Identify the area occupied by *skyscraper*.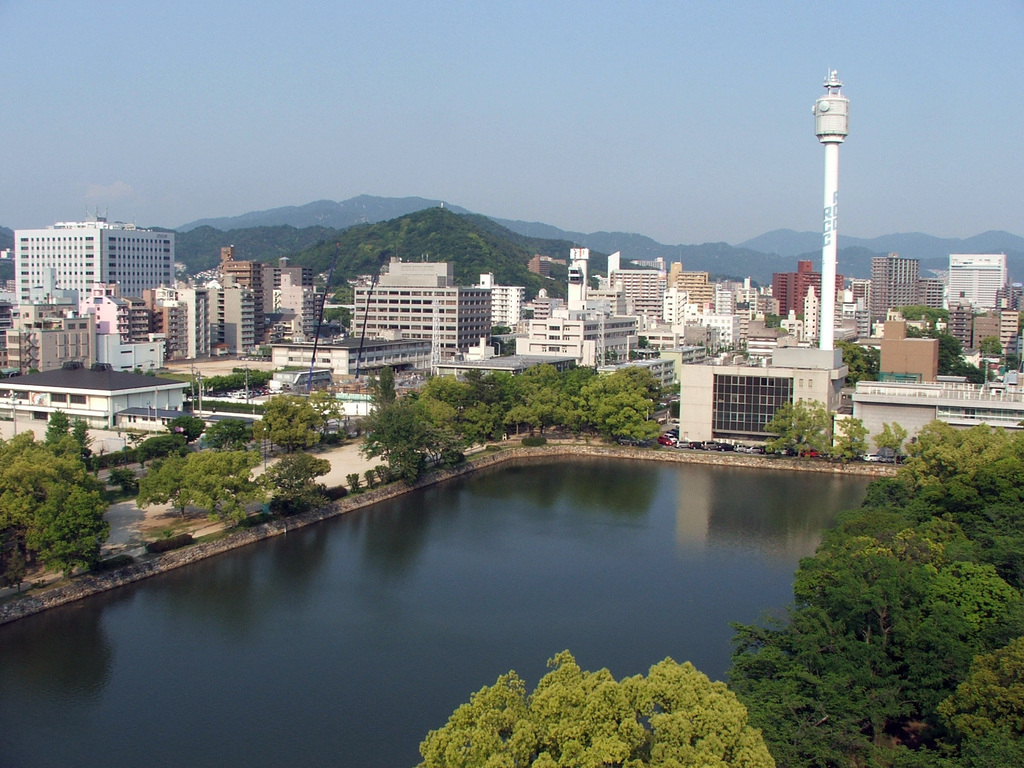
Area: locate(15, 220, 178, 311).
